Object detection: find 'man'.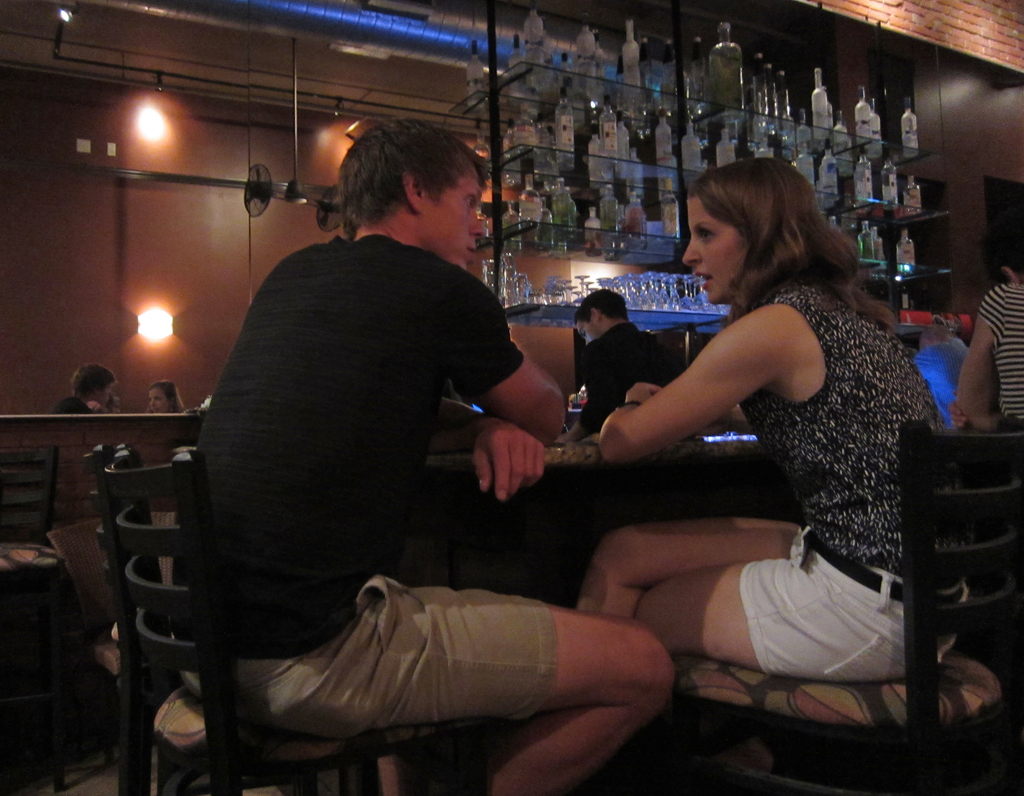
<region>558, 287, 682, 444</region>.
